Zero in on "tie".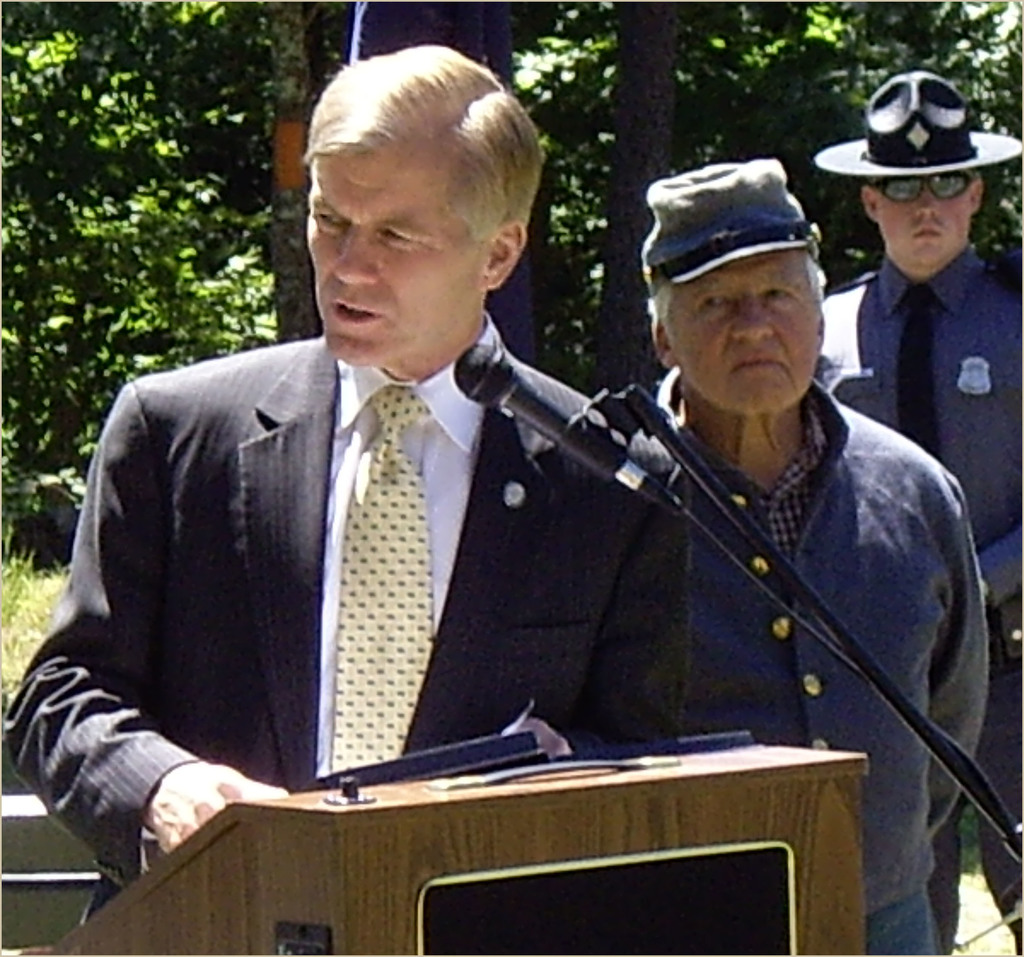
Zeroed in: [left=893, top=280, right=934, bottom=460].
